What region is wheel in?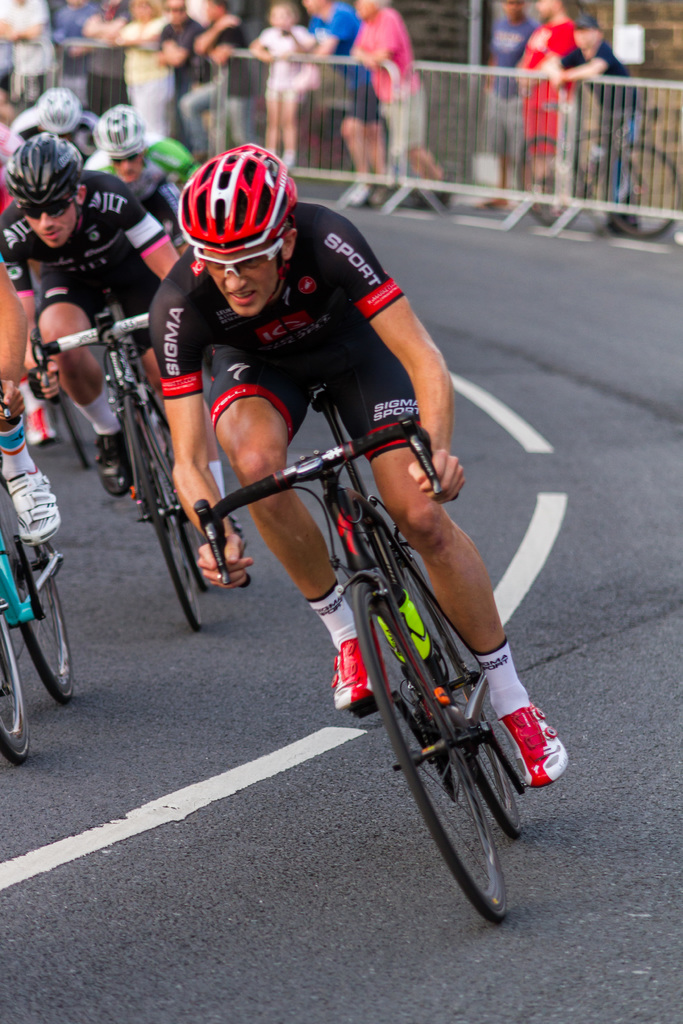
bbox(595, 139, 682, 244).
